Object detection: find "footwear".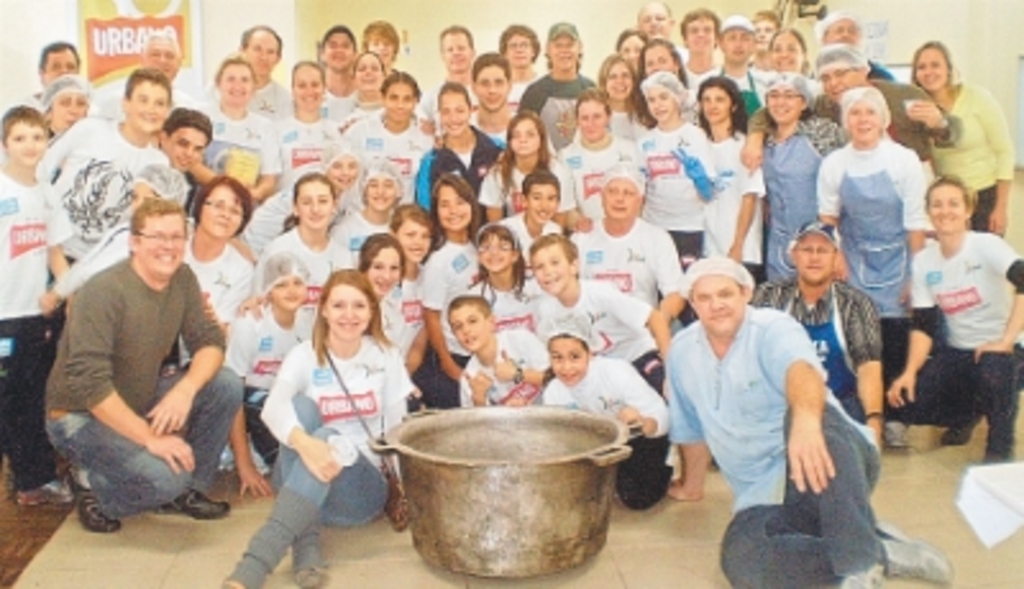
locate(218, 446, 233, 471).
